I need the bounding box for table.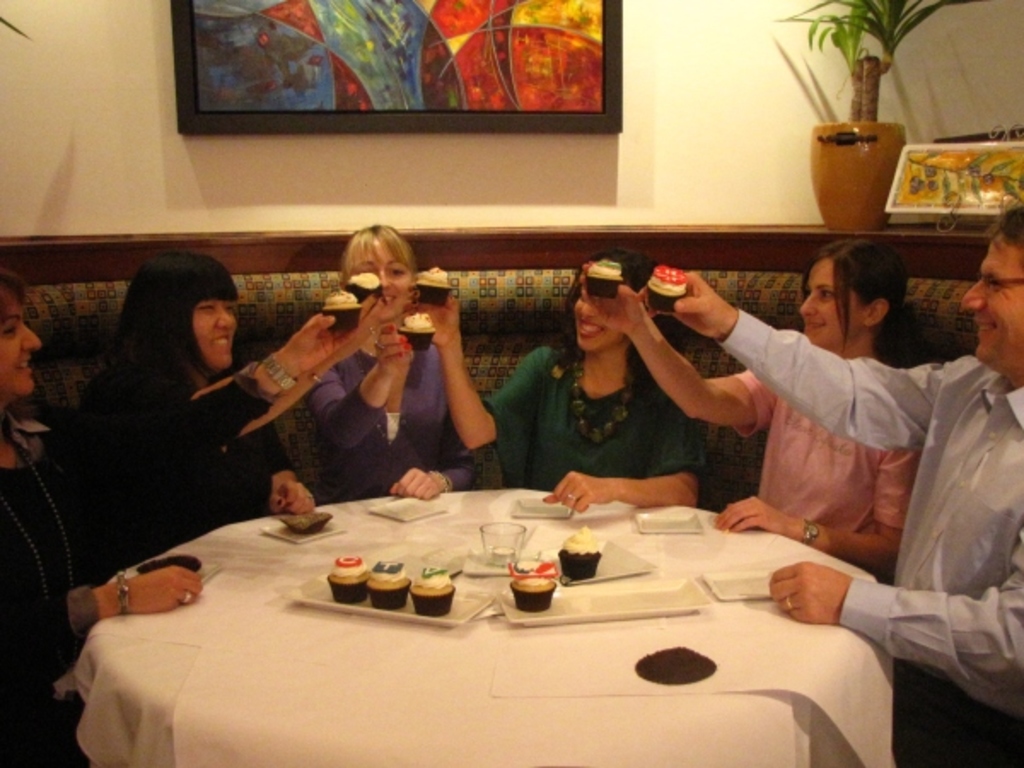
Here it is: [left=53, top=488, right=889, bottom=766].
